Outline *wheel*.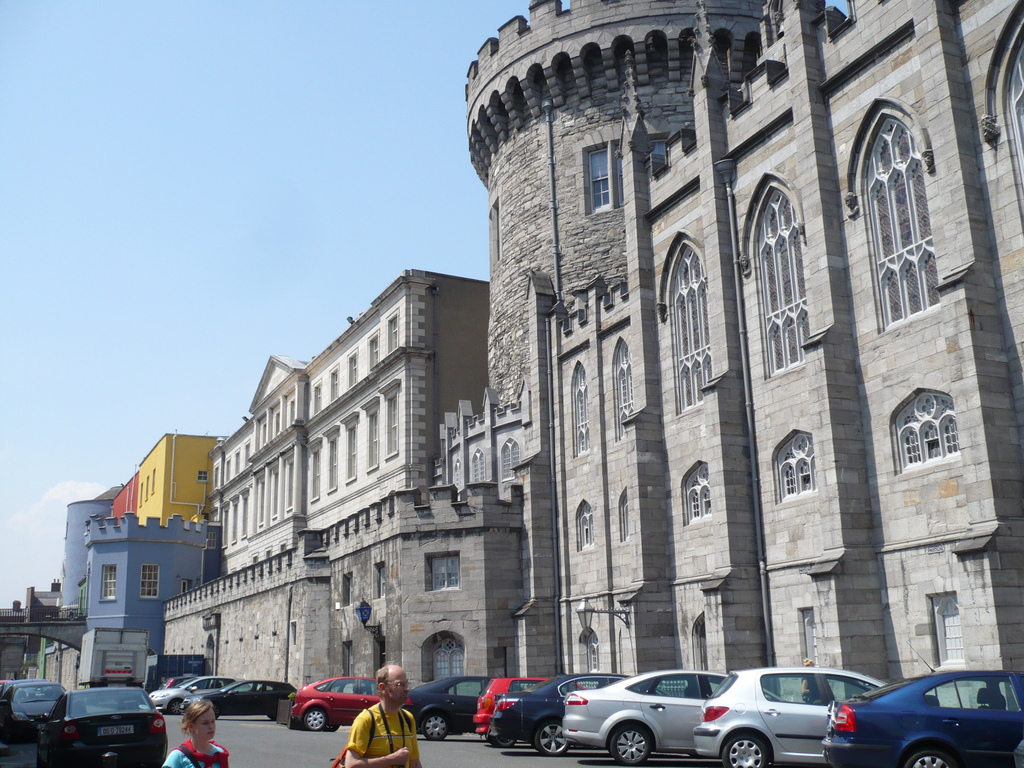
Outline: region(490, 739, 516, 746).
